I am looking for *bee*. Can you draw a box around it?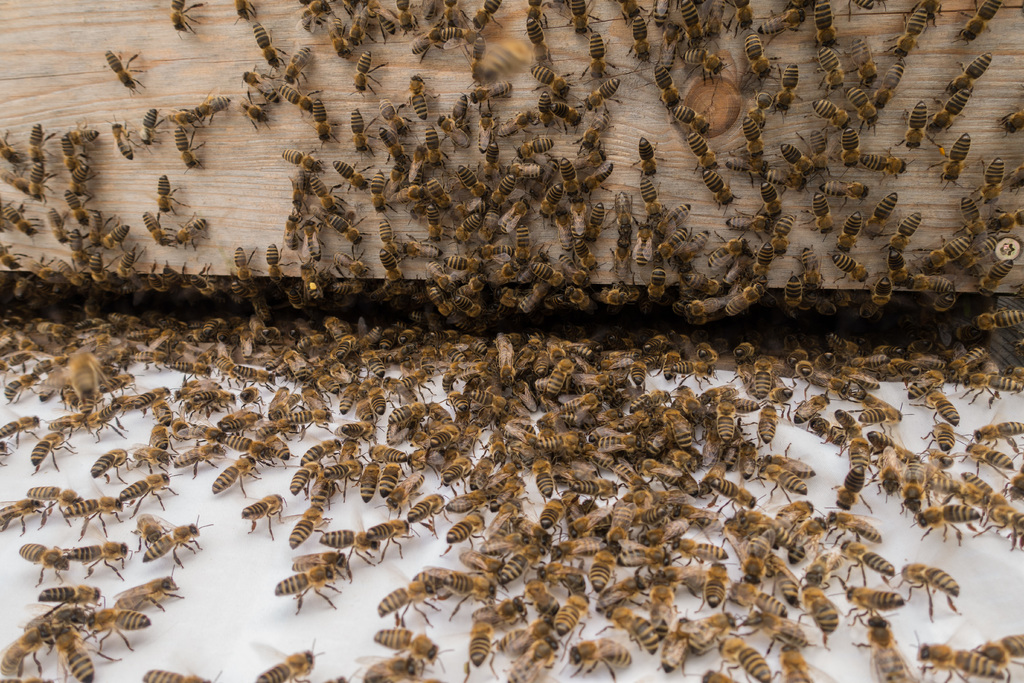
Sure, the bounding box is detection(111, 120, 147, 163).
